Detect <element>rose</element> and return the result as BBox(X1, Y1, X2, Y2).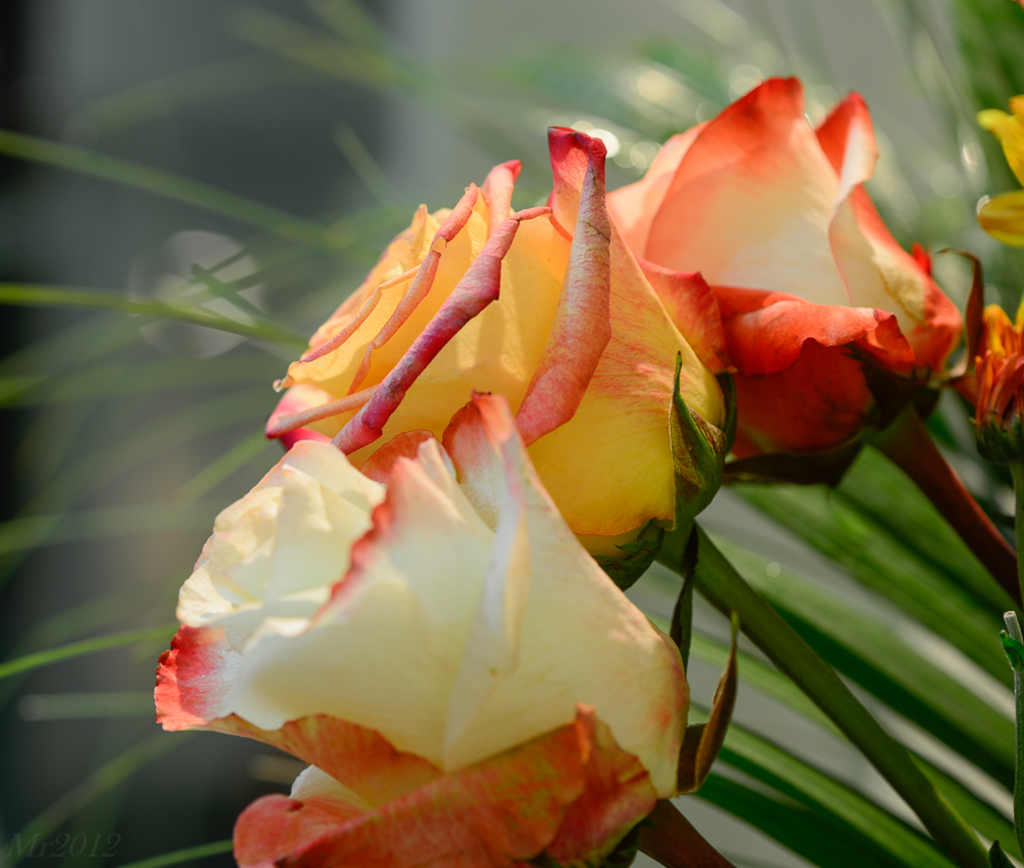
BBox(154, 391, 690, 867).
